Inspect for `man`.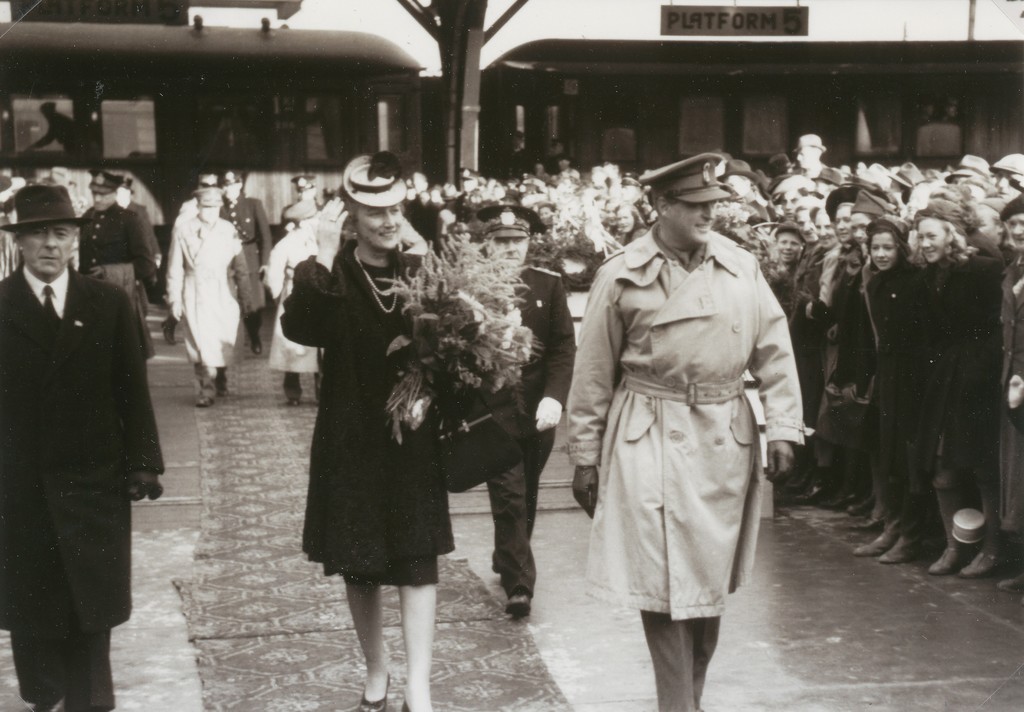
Inspection: x1=75, y1=172, x2=159, y2=365.
